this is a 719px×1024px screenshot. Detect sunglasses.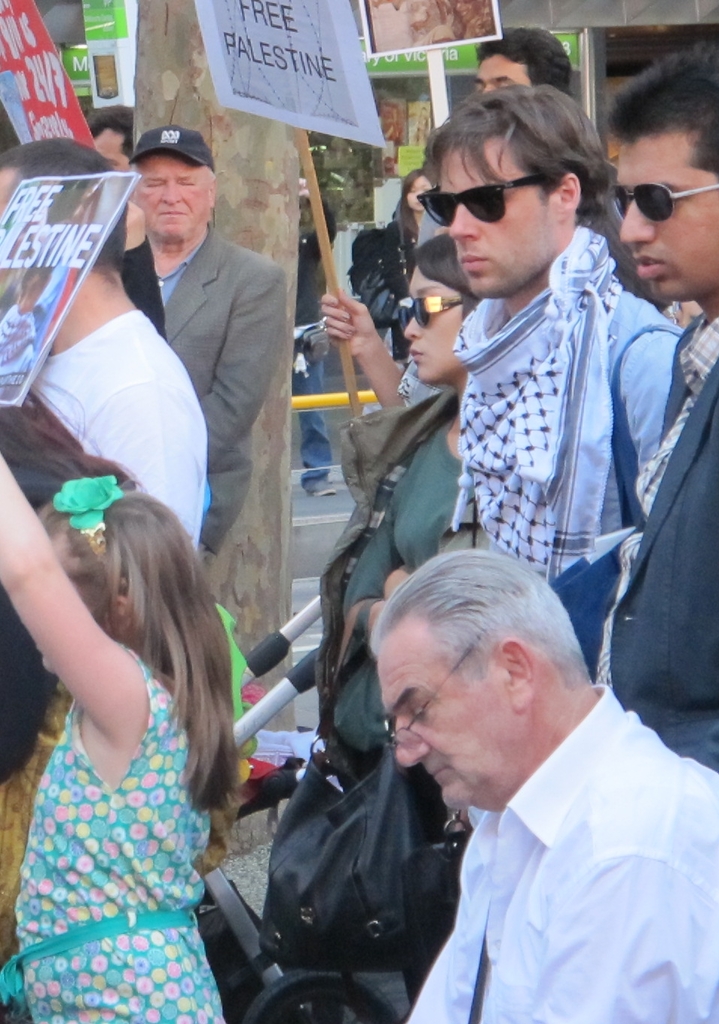
x1=399, y1=294, x2=471, y2=326.
